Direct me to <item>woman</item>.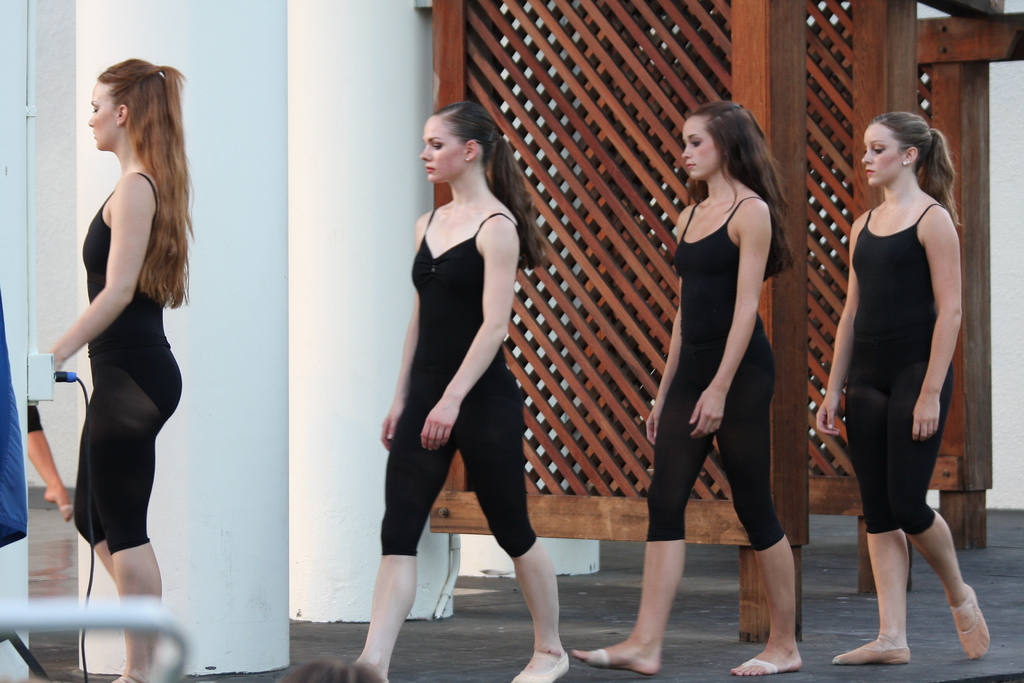
Direction: [815,111,997,667].
